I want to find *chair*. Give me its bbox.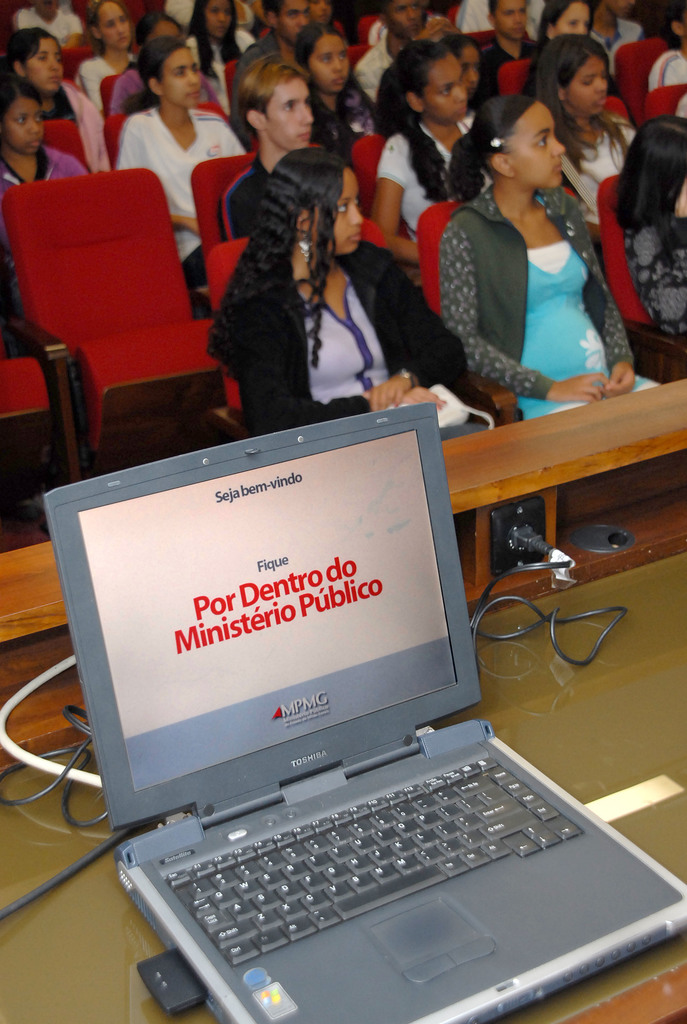
(201, 230, 243, 414).
